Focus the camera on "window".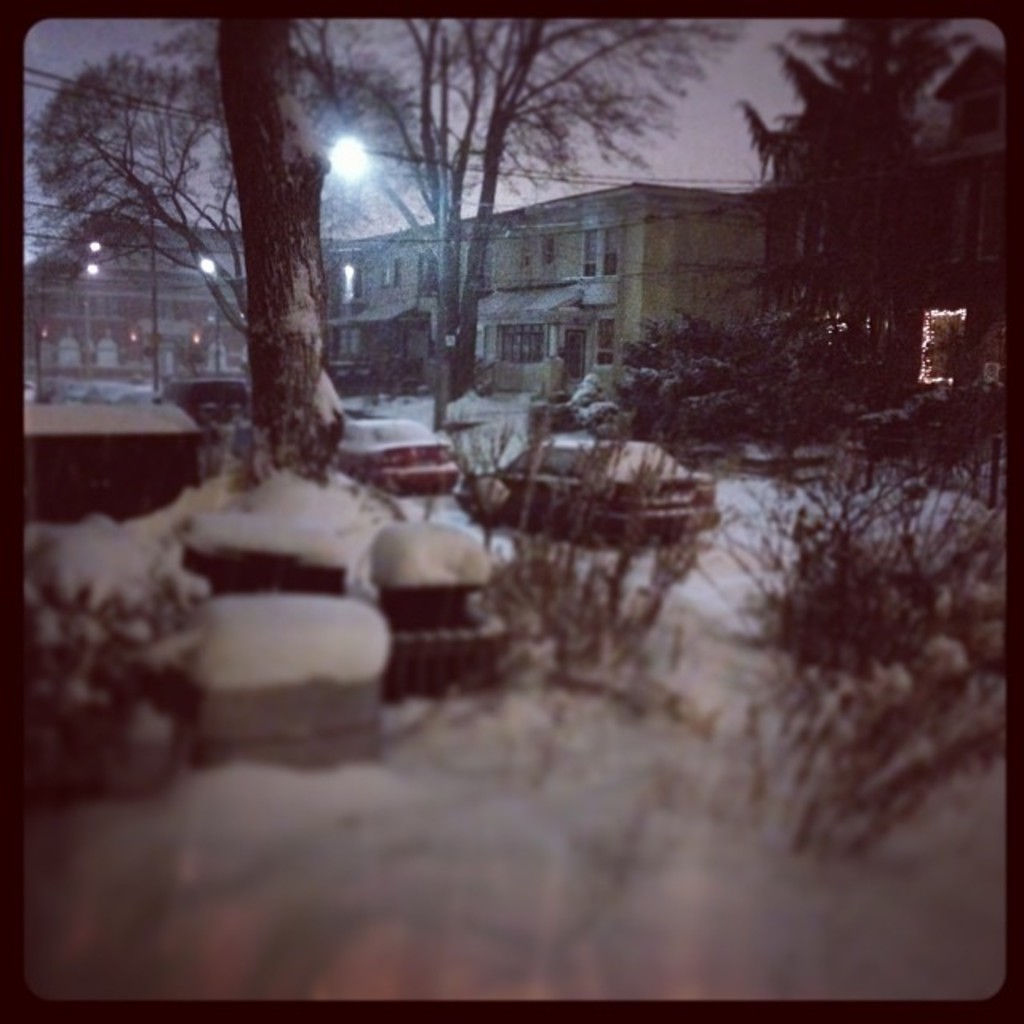
Focus region: 562,310,638,402.
